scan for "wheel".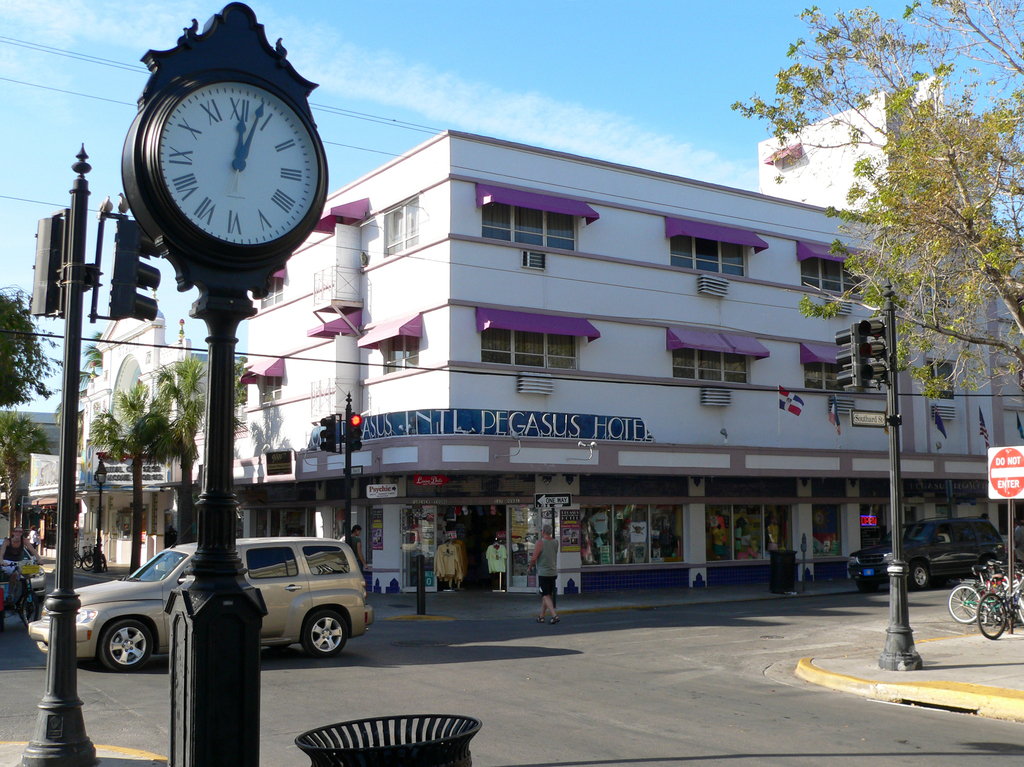
Scan result: (x1=908, y1=560, x2=934, y2=595).
